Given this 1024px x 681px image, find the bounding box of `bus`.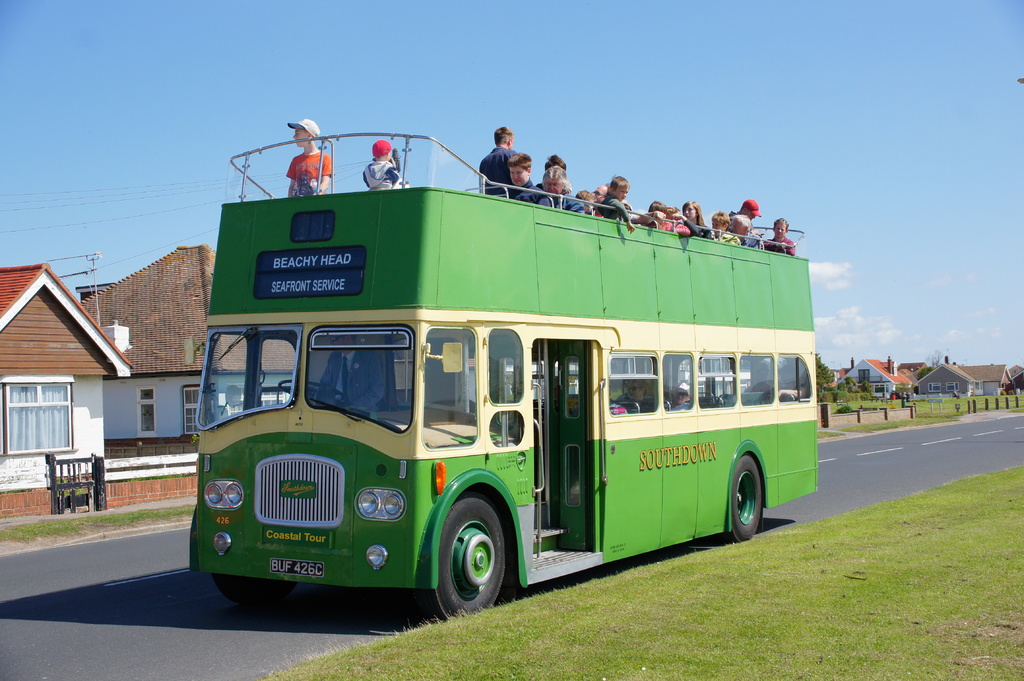
189, 137, 819, 624.
